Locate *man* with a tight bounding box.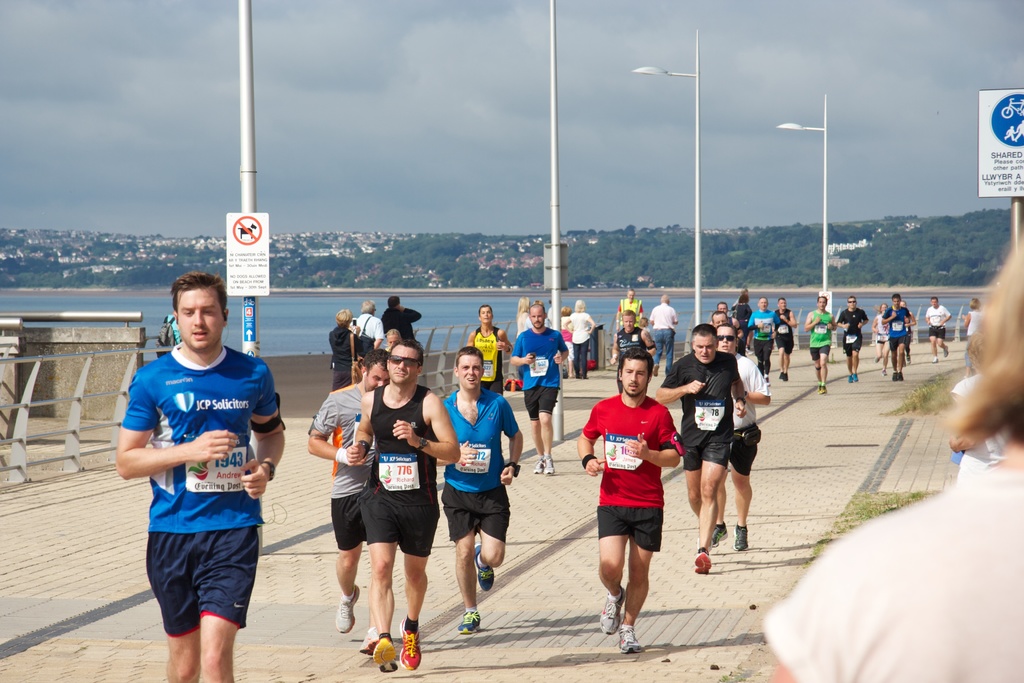
Rect(378, 288, 421, 341).
